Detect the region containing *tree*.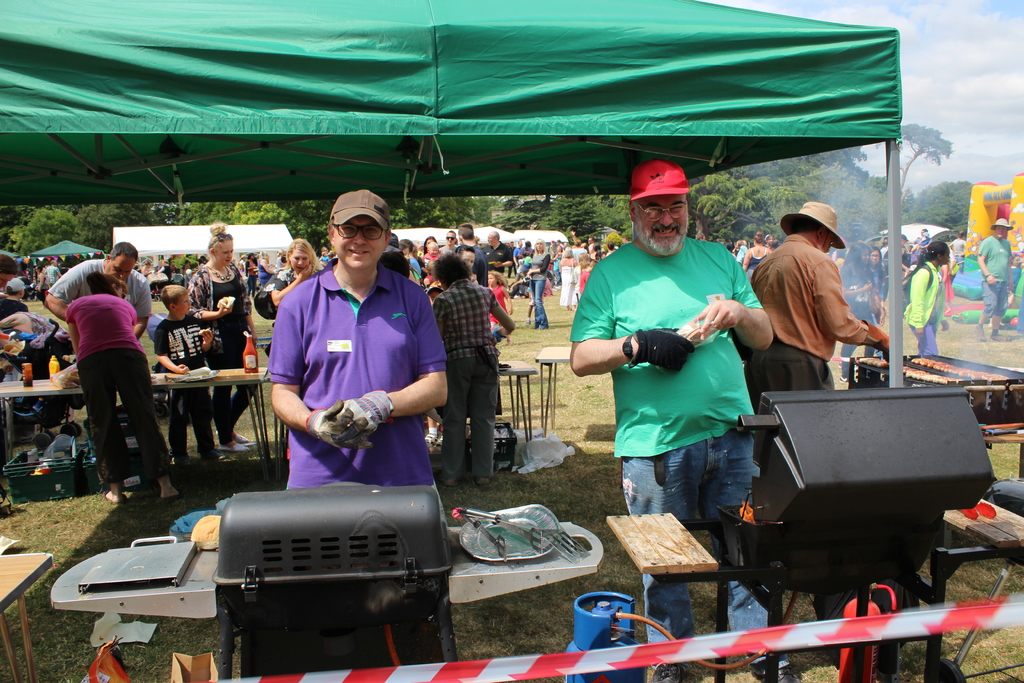
<region>897, 117, 962, 212</region>.
